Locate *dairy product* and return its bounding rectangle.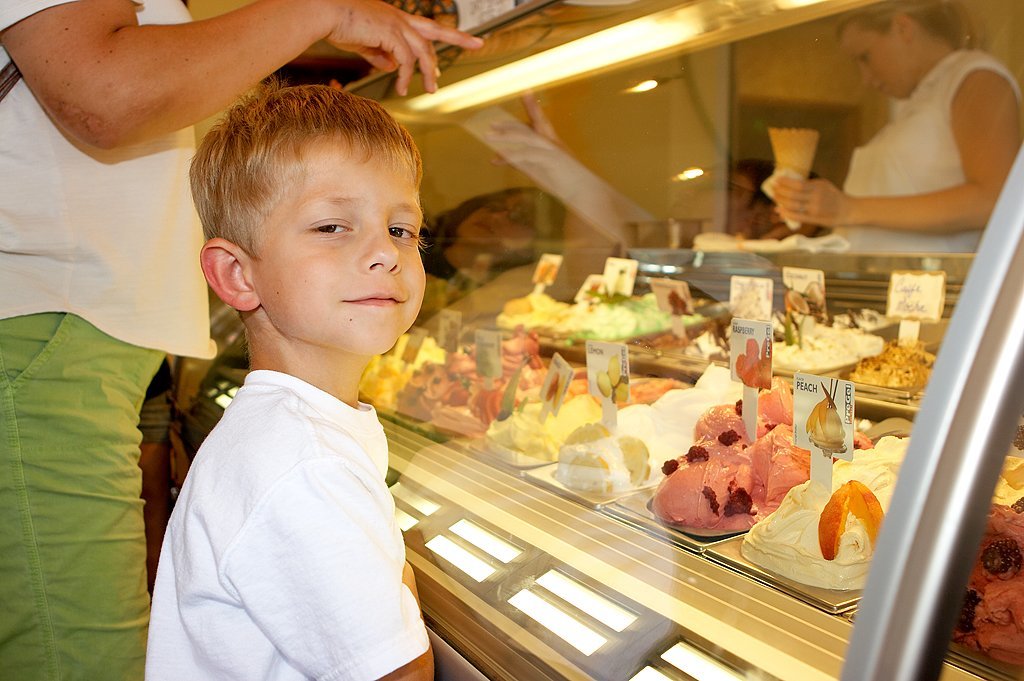
410:352:539:418.
